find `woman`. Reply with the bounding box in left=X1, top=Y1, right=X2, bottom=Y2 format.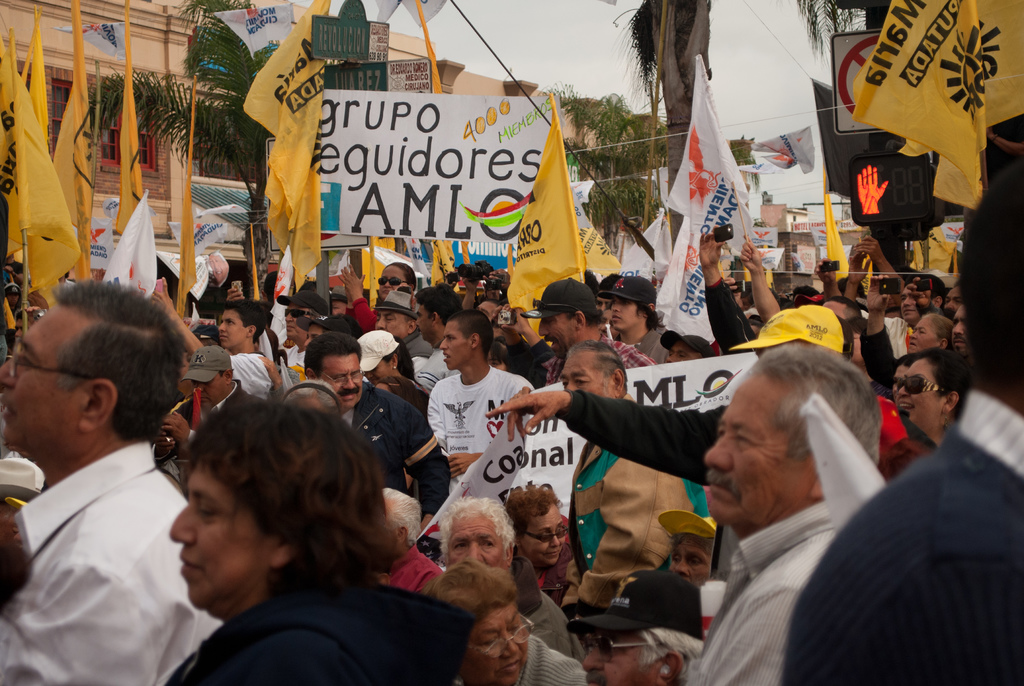
left=105, top=388, right=456, bottom=679.
